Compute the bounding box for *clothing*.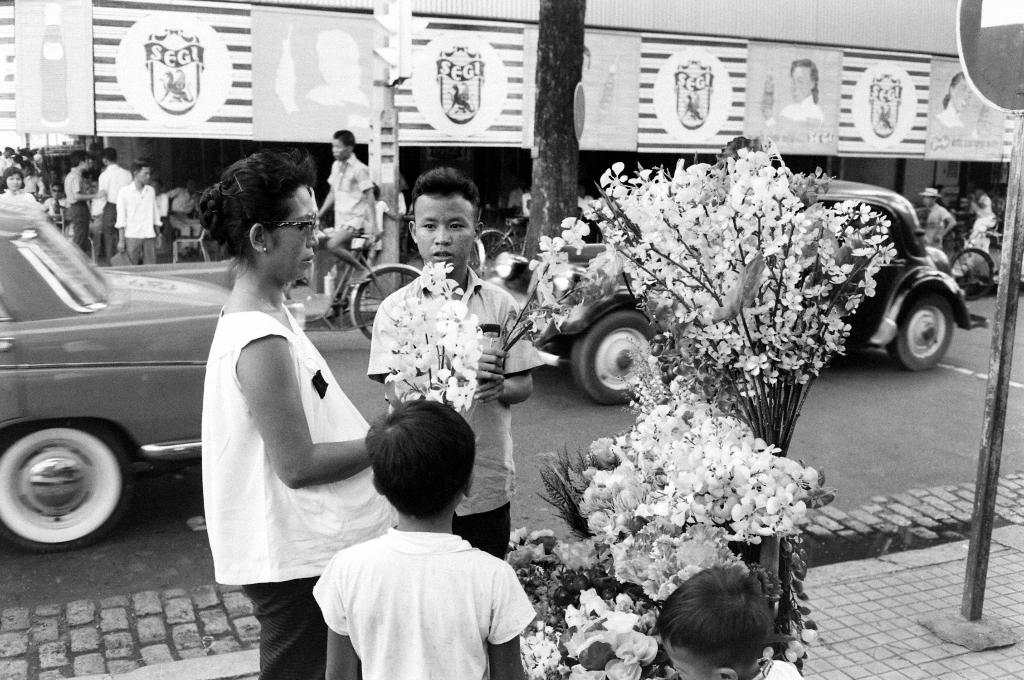
BBox(163, 187, 211, 241).
